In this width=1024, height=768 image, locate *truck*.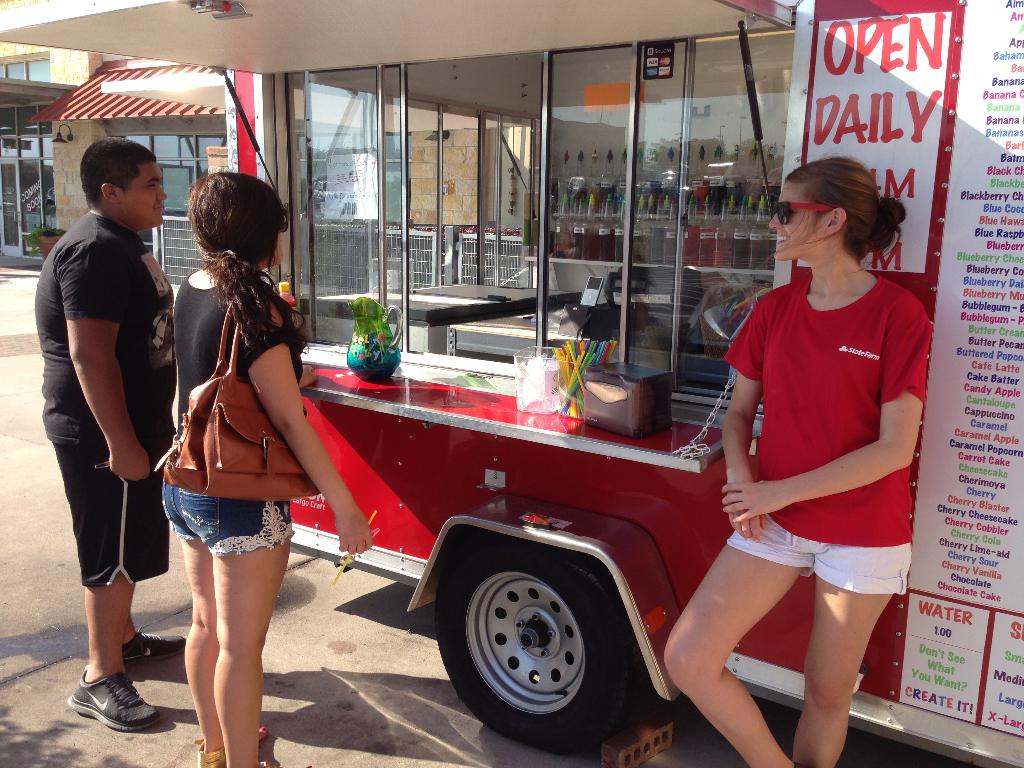
Bounding box: locate(0, 0, 1023, 767).
